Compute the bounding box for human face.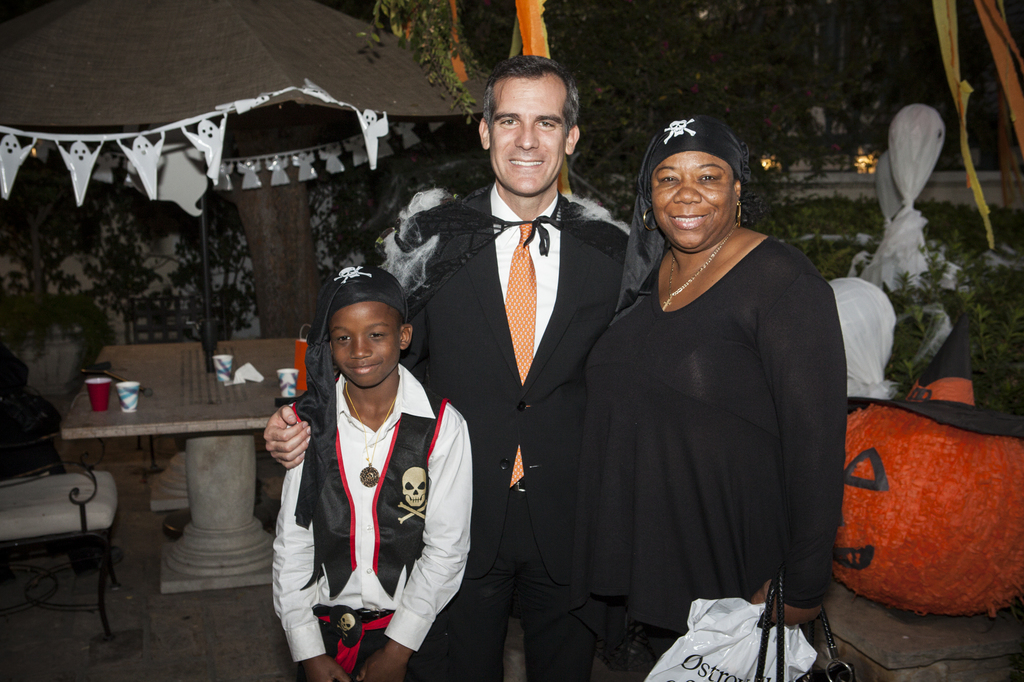
Rect(489, 81, 565, 195).
